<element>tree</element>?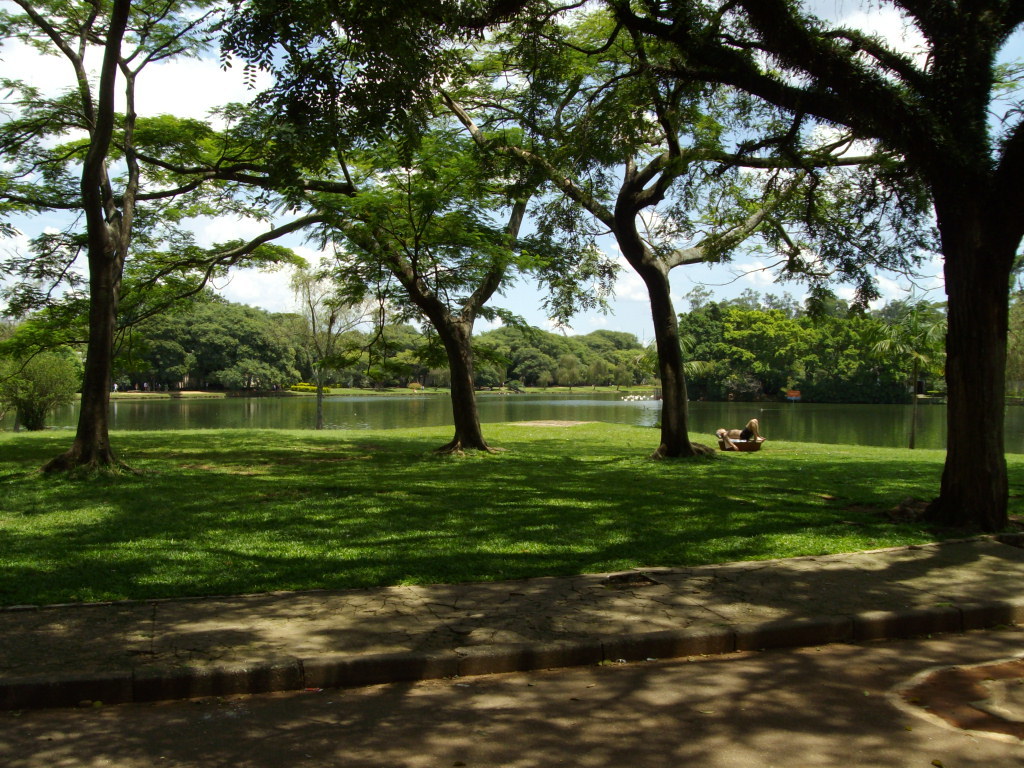
Rect(603, 344, 627, 395)
